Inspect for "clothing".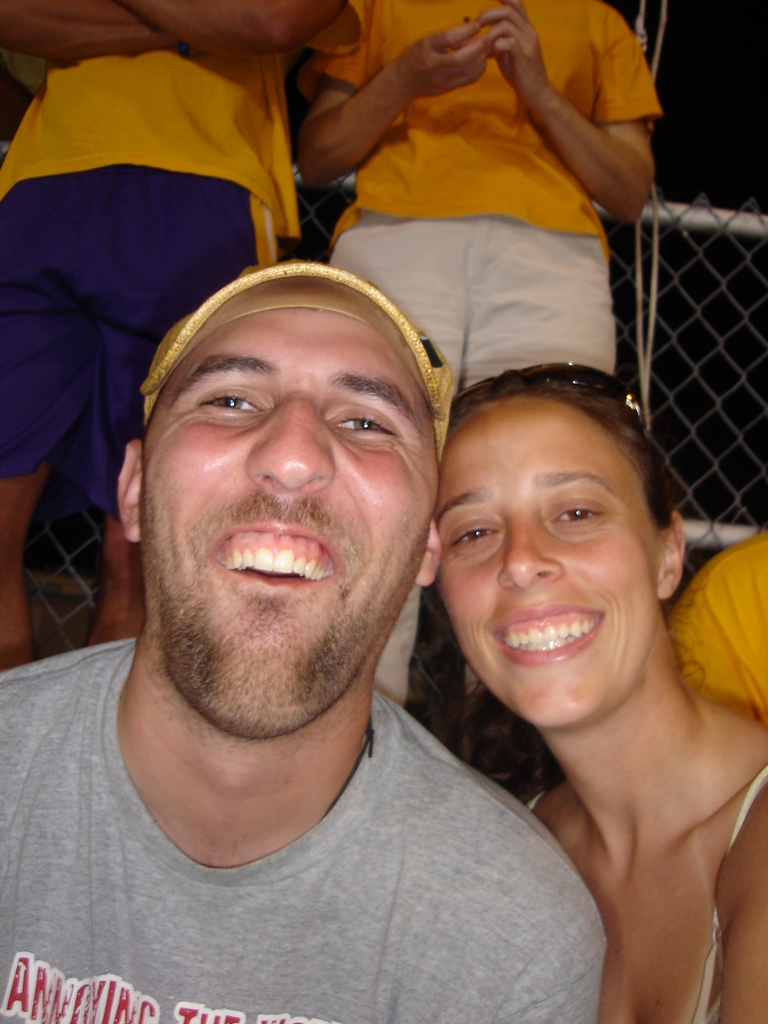
Inspection: bbox(289, 0, 653, 392).
